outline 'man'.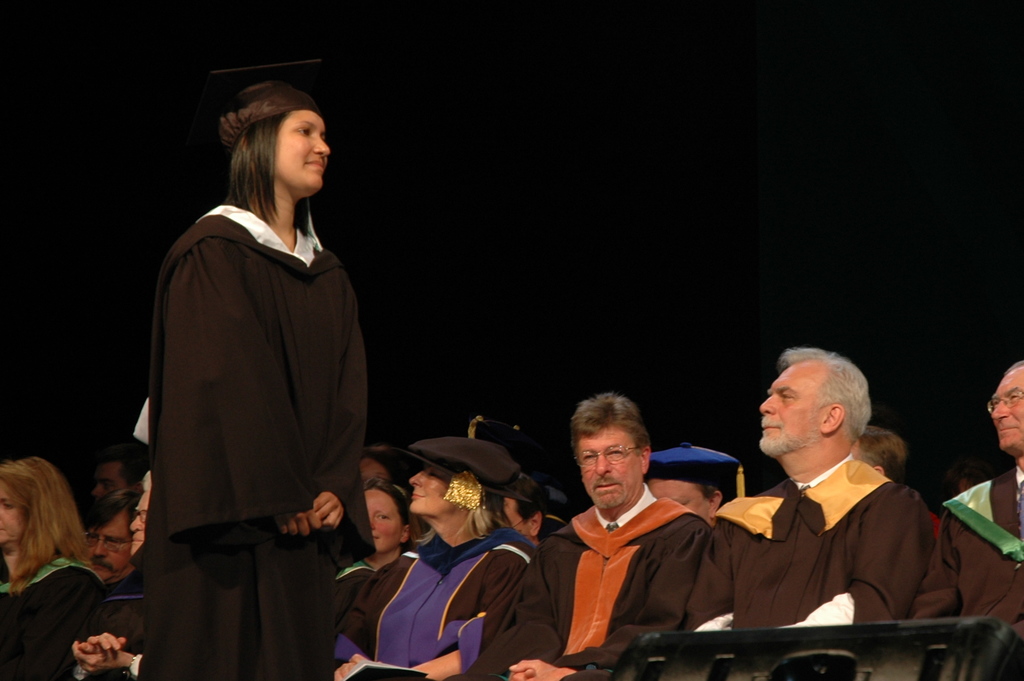
Outline: detection(846, 423, 950, 549).
